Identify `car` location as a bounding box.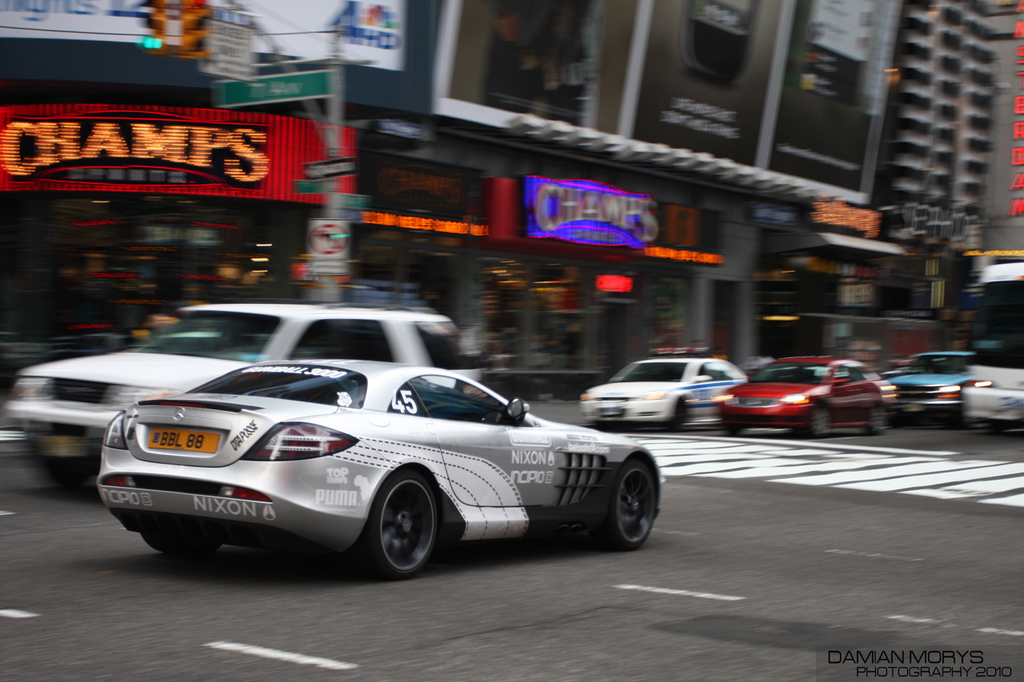
890, 351, 974, 428.
